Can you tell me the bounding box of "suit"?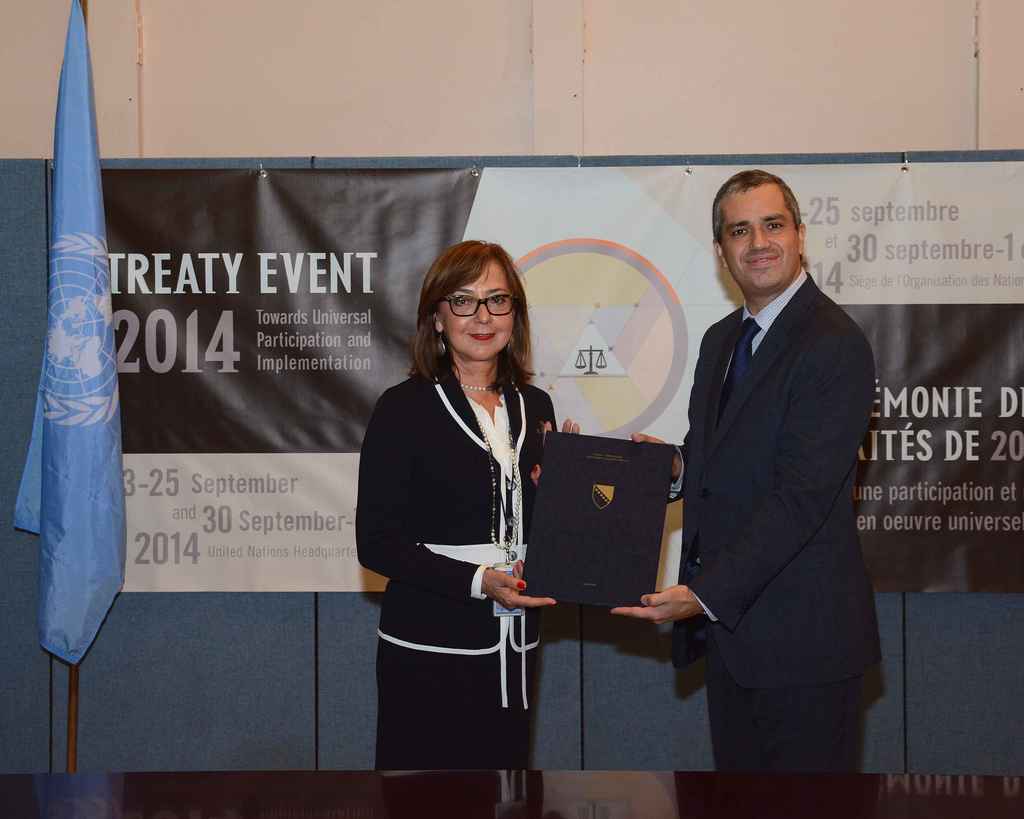
[650, 149, 884, 781].
